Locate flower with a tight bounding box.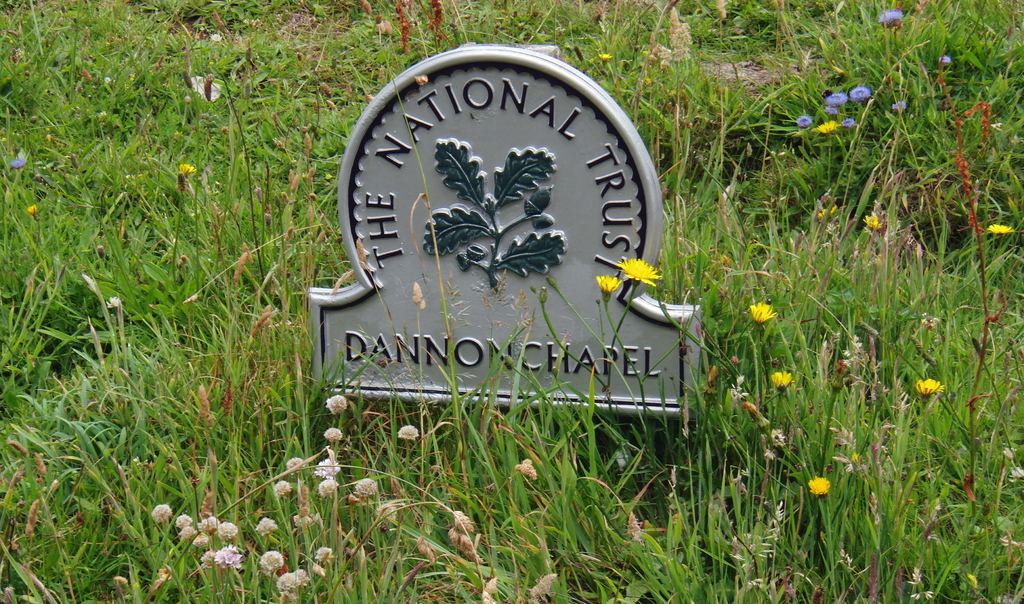
crop(849, 86, 868, 103).
